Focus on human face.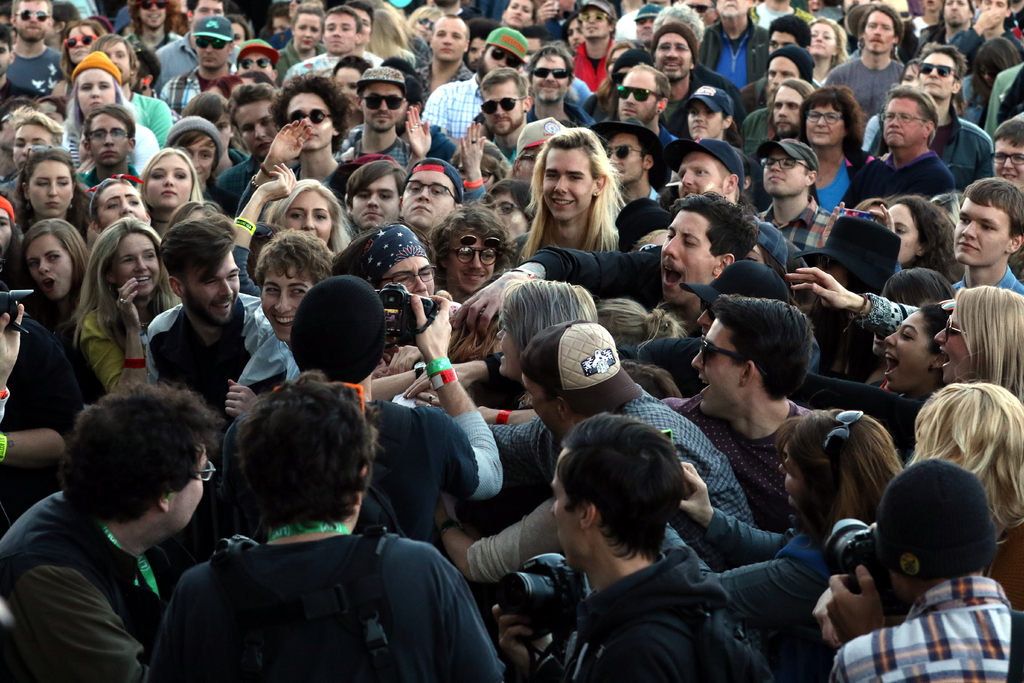
Focused at (618, 68, 666, 120).
